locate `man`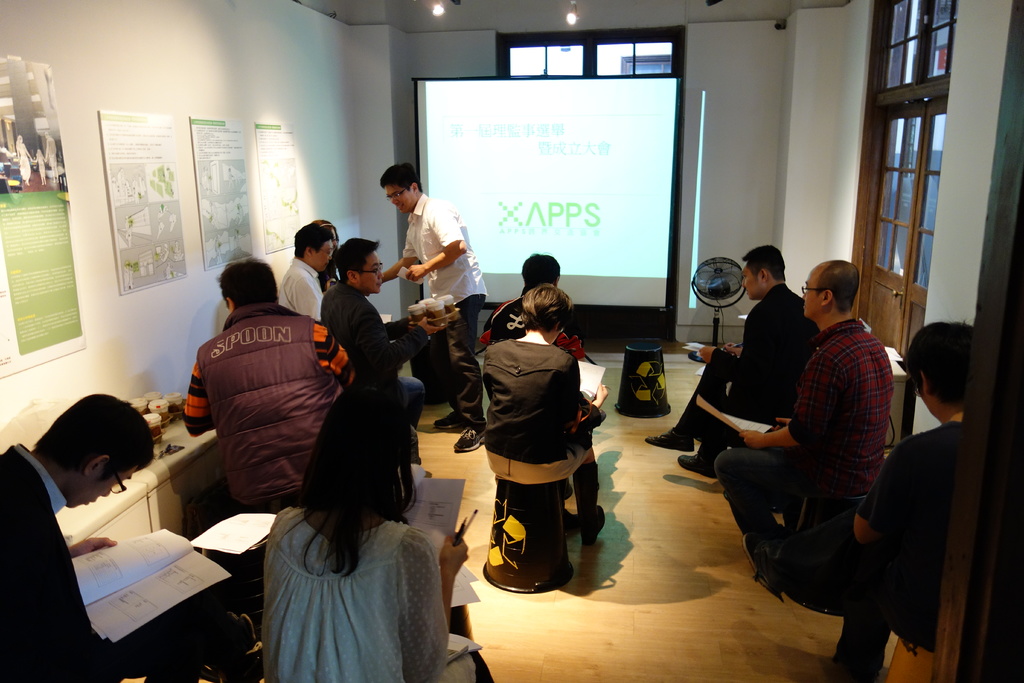
crop(0, 393, 199, 682)
